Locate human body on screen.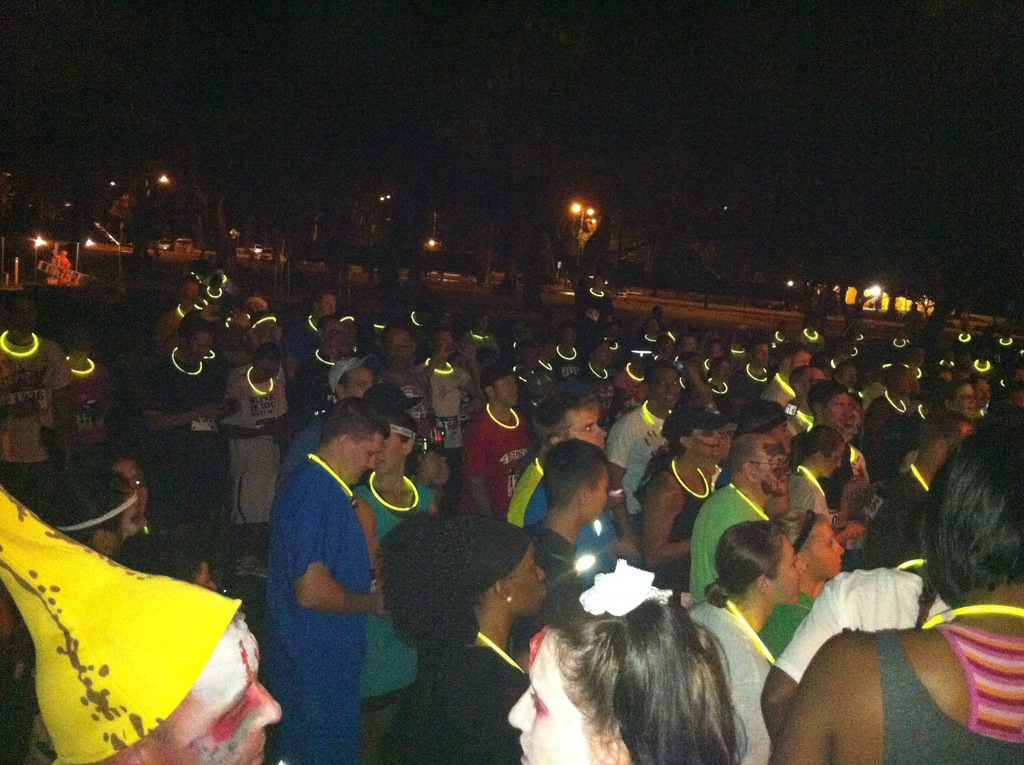
On screen at [42, 462, 153, 559].
